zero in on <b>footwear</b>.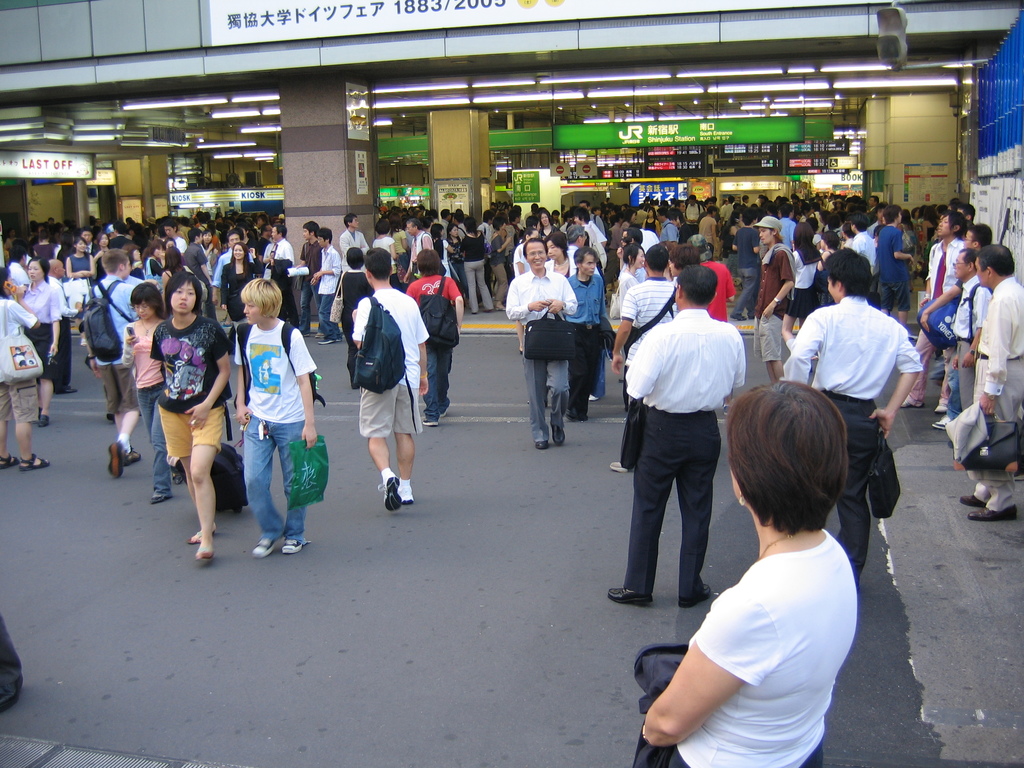
Zeroed in: <bbox>406, 483, 419, 505</bbox>.
